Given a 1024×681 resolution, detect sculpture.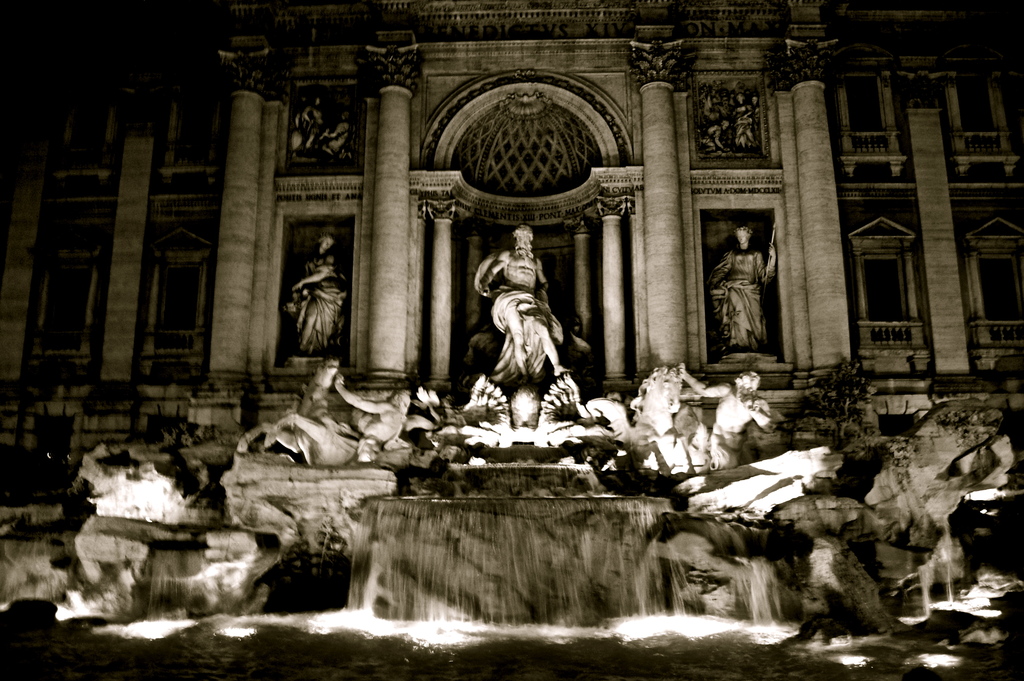
(x1=287, y1=233, x2=350, y2=365).
